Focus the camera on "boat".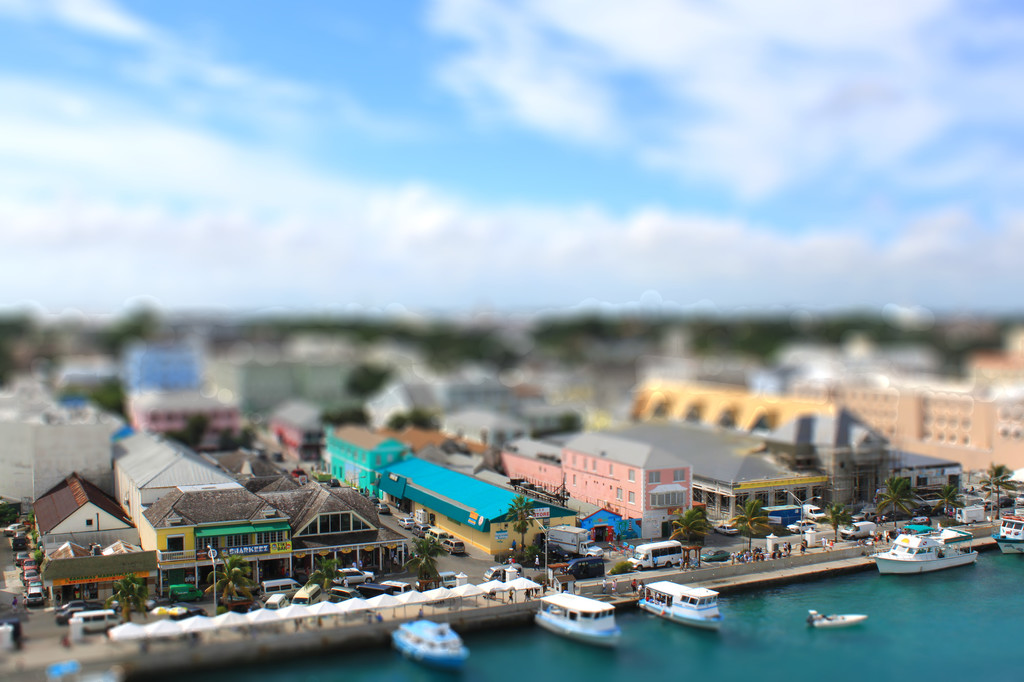
Focus region: x1=388 y1=616 x2=470 y2=667.
